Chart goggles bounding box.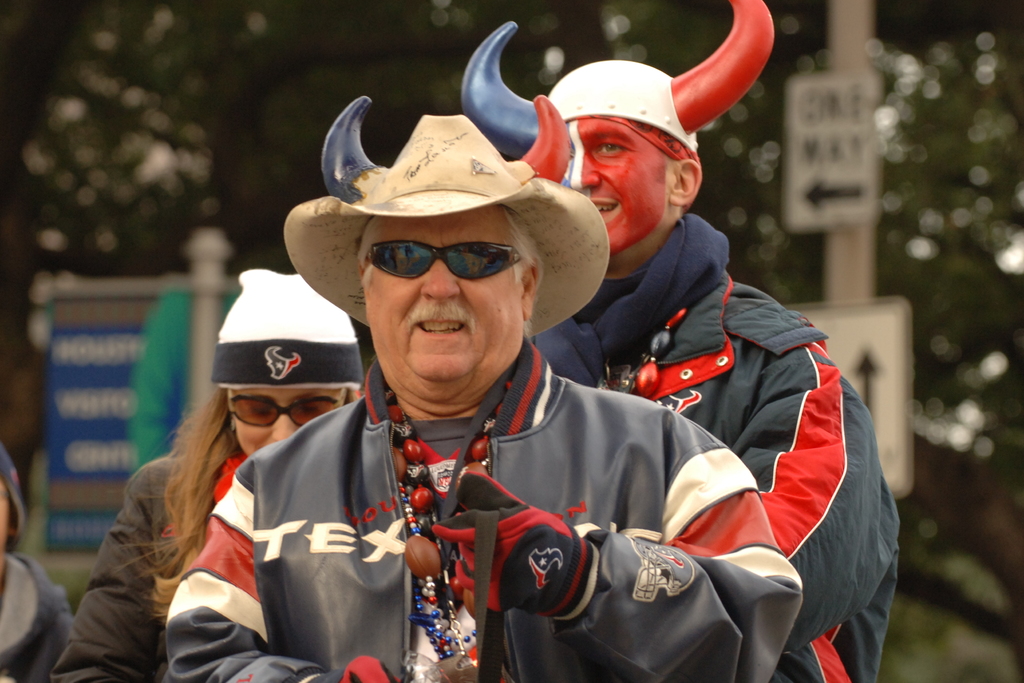
Charted: bbox(360, 238, 525, 285).
